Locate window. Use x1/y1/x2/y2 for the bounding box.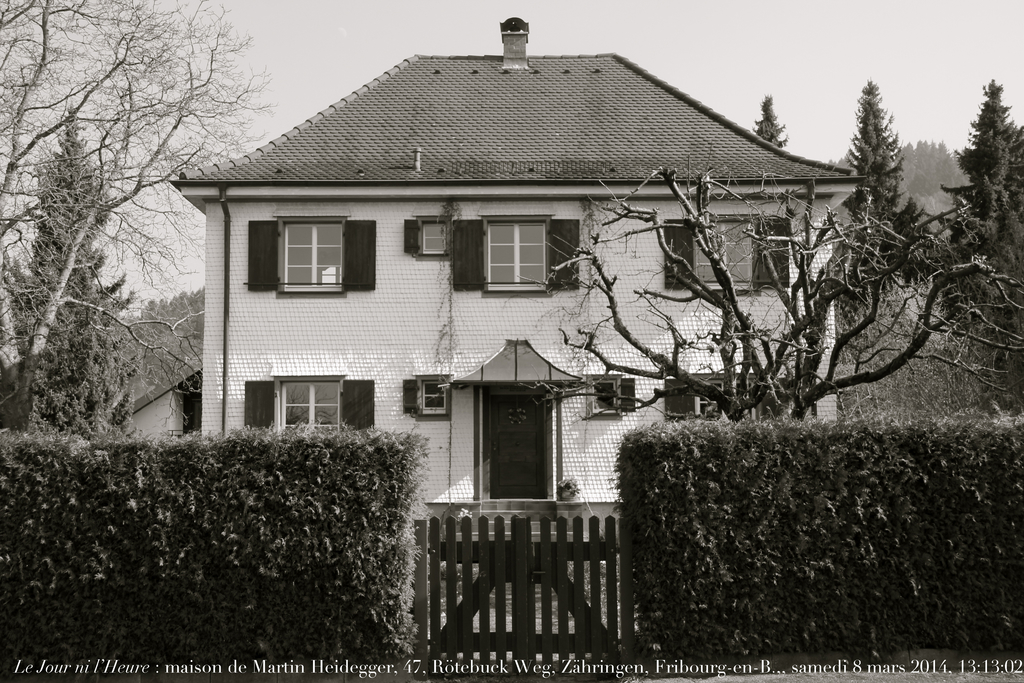
420/222/449/254.
